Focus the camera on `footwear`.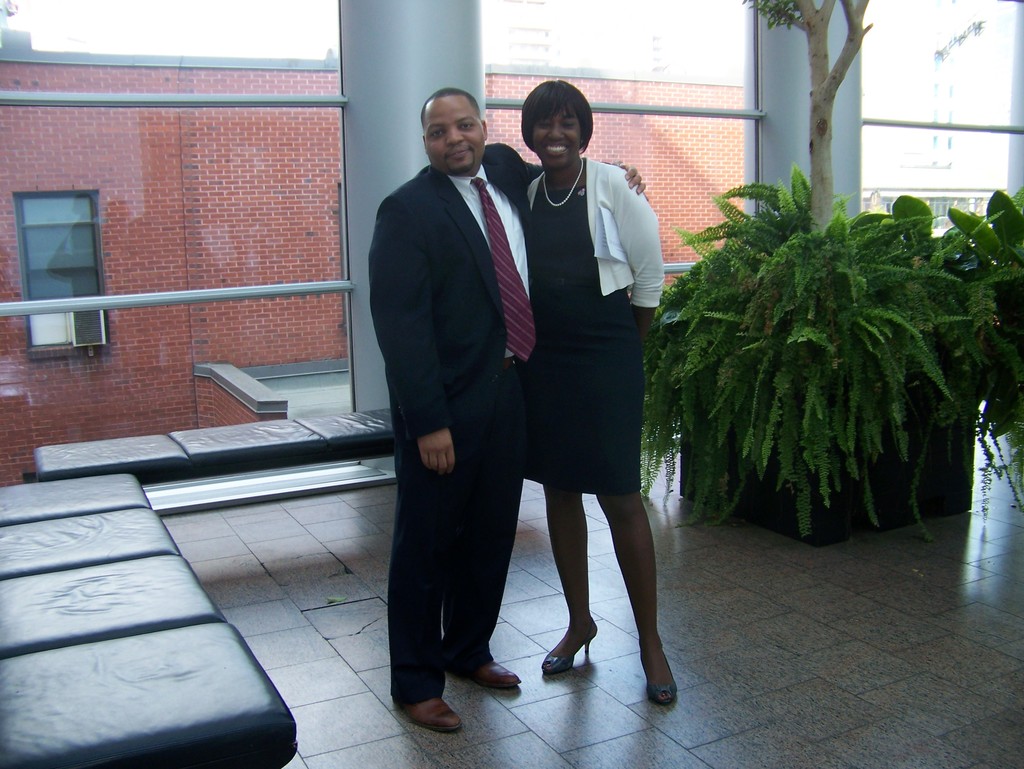
Focus region: select_region(462, 652, 525, 693).
